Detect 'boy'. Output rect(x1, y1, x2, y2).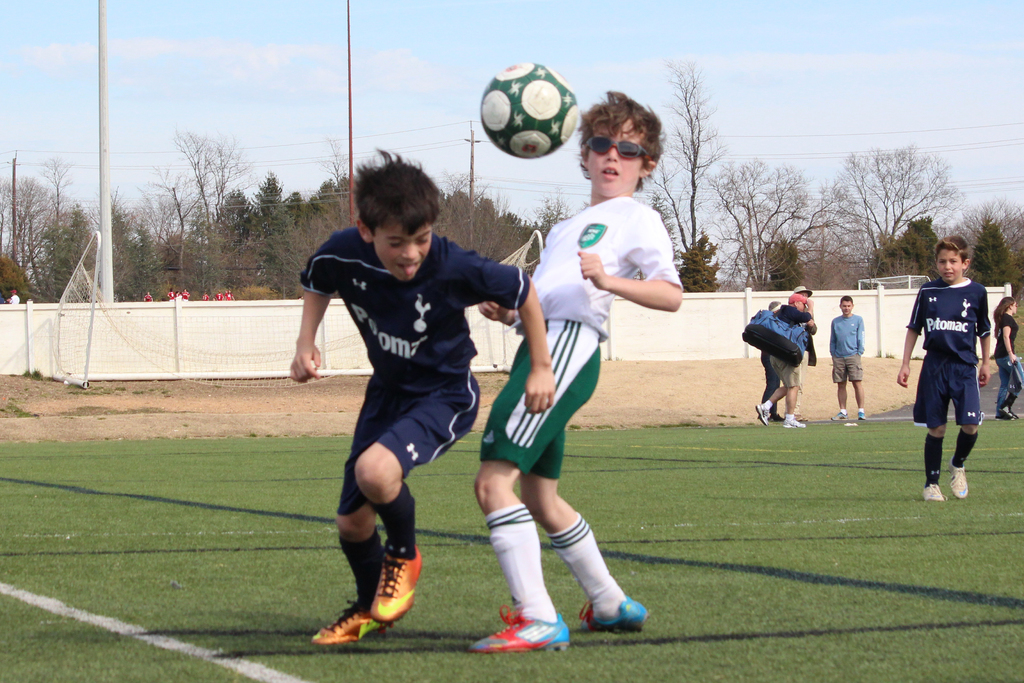
rect(886, 236, 993, 500).
